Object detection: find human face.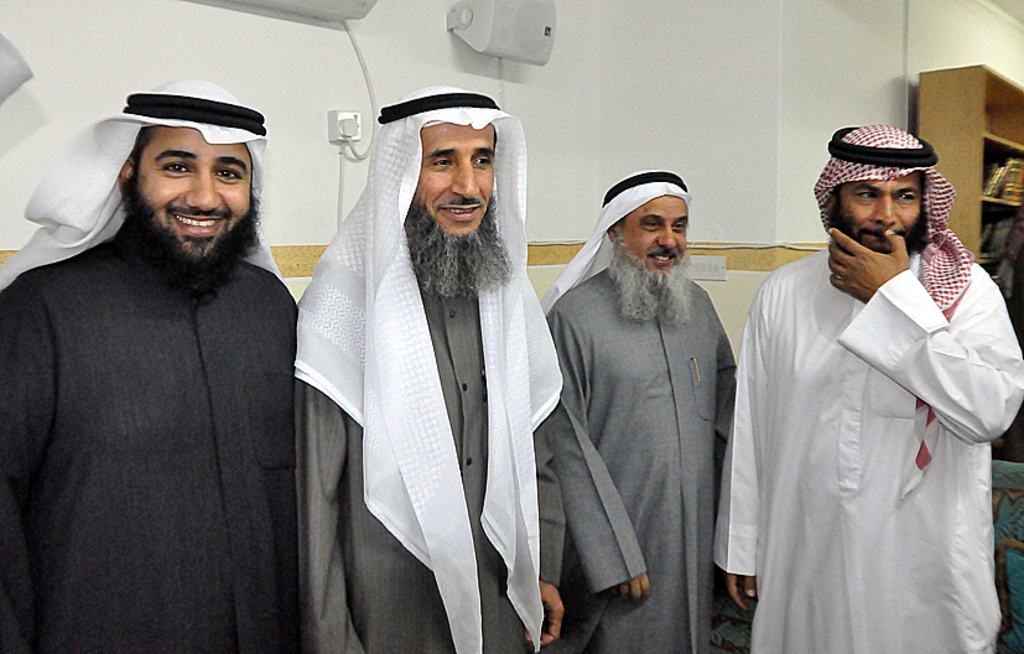
select_region(415, 121, 493, 239).
